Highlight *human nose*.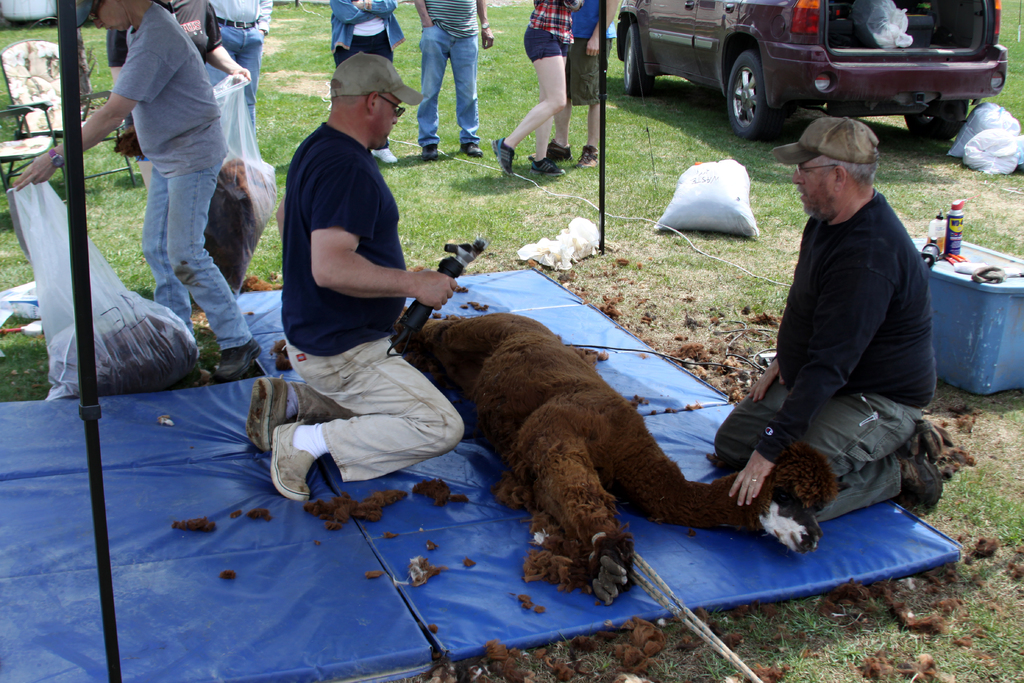
Highlighted region: select_region(390, 109, 400, 130).
